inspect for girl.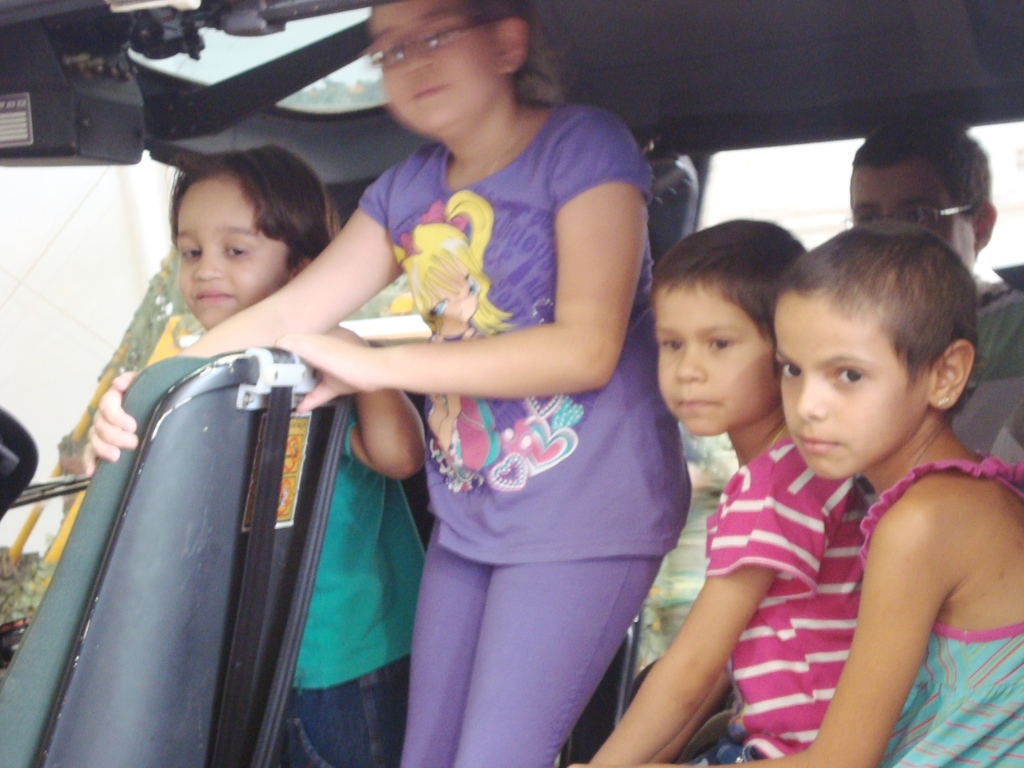
Inspection: {"x1": 772, "y1": 227, "x2": 1023, "y2": 767}.
